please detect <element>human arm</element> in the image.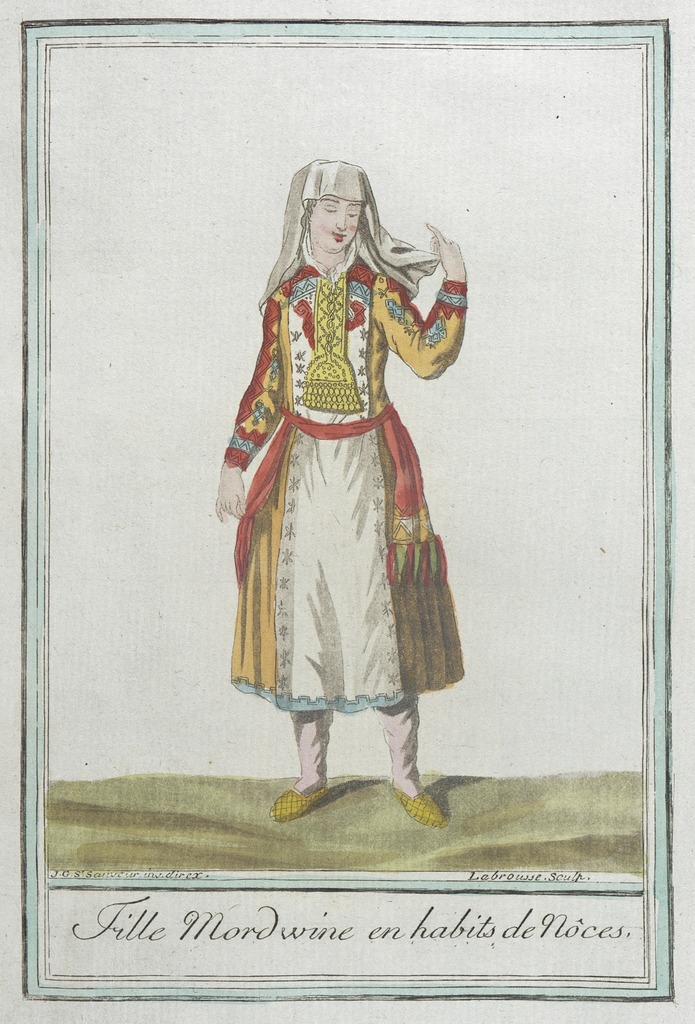
[394, 264, 459, 396].
